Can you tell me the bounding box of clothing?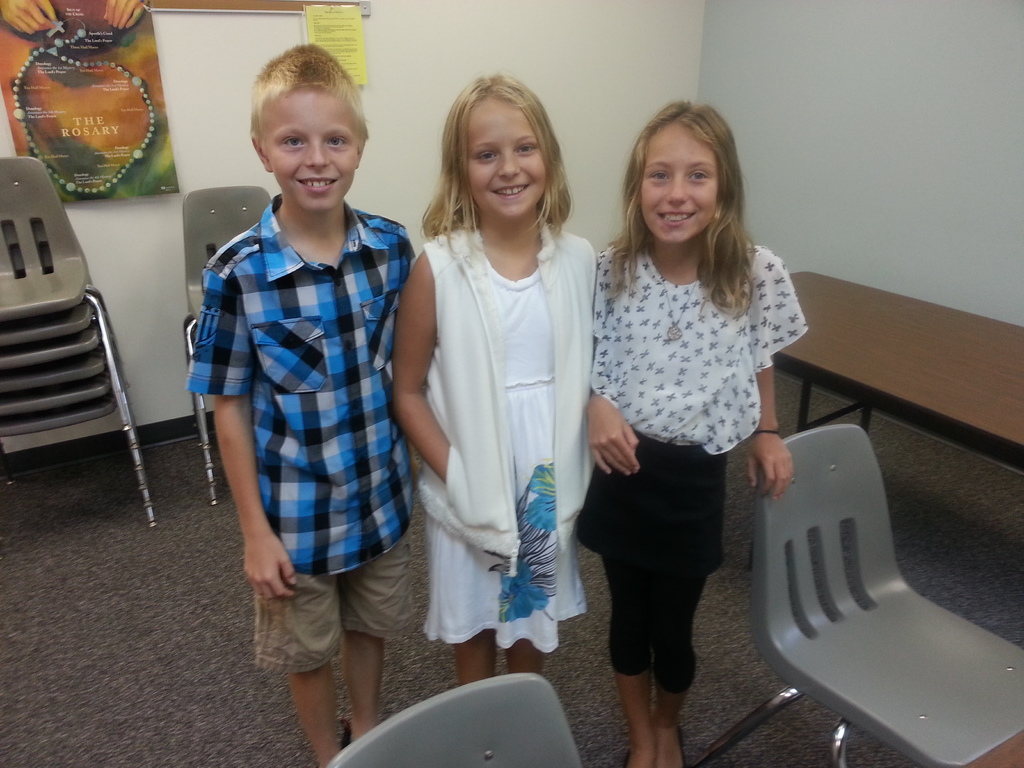
region(576, 246, 810, 691).
